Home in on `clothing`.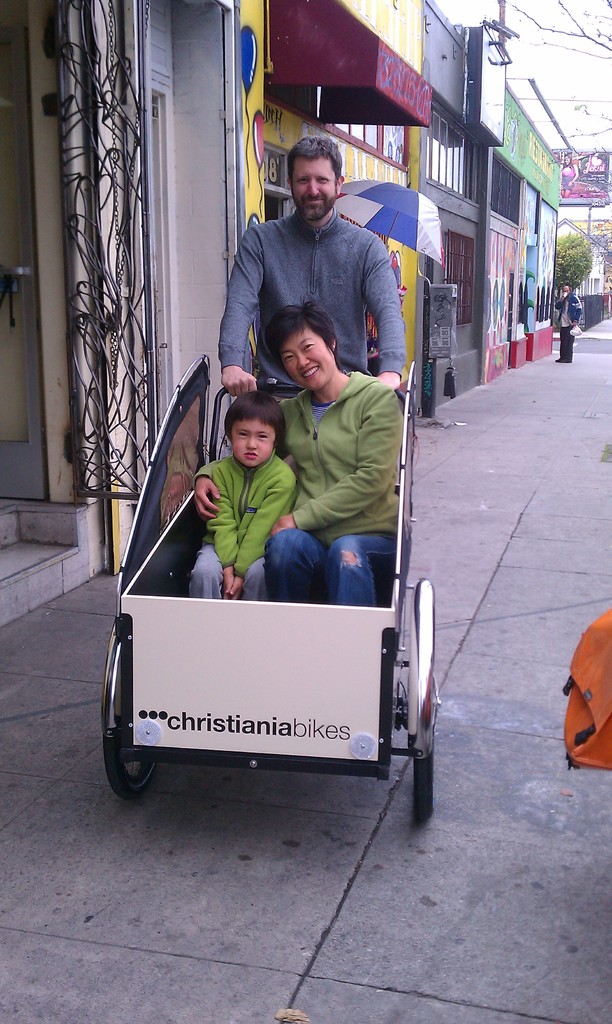
Homed in at (left=199, top=457, right=308, bottom=612).
